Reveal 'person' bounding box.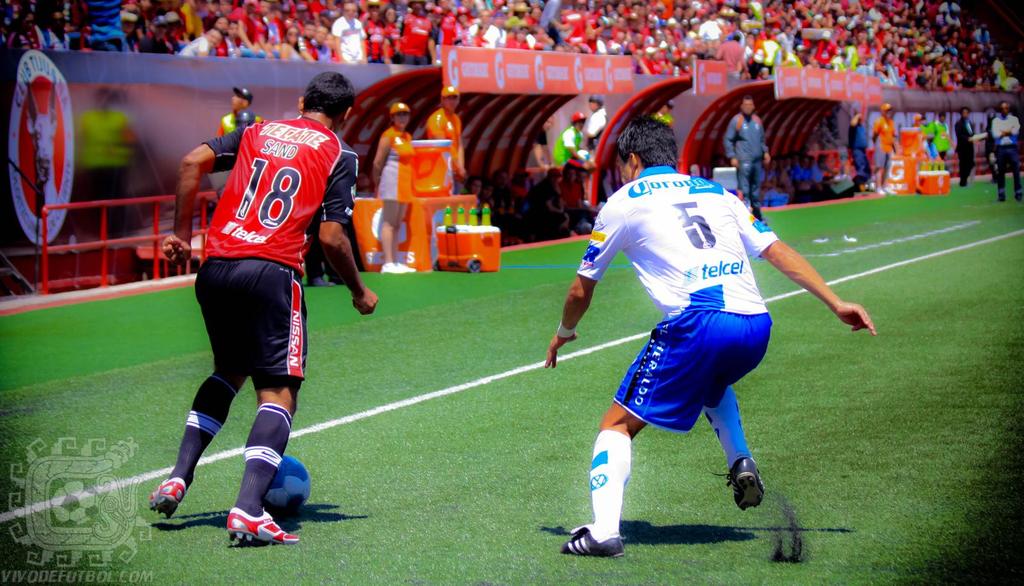
Revealed: [990, 101, 1023, 214].
